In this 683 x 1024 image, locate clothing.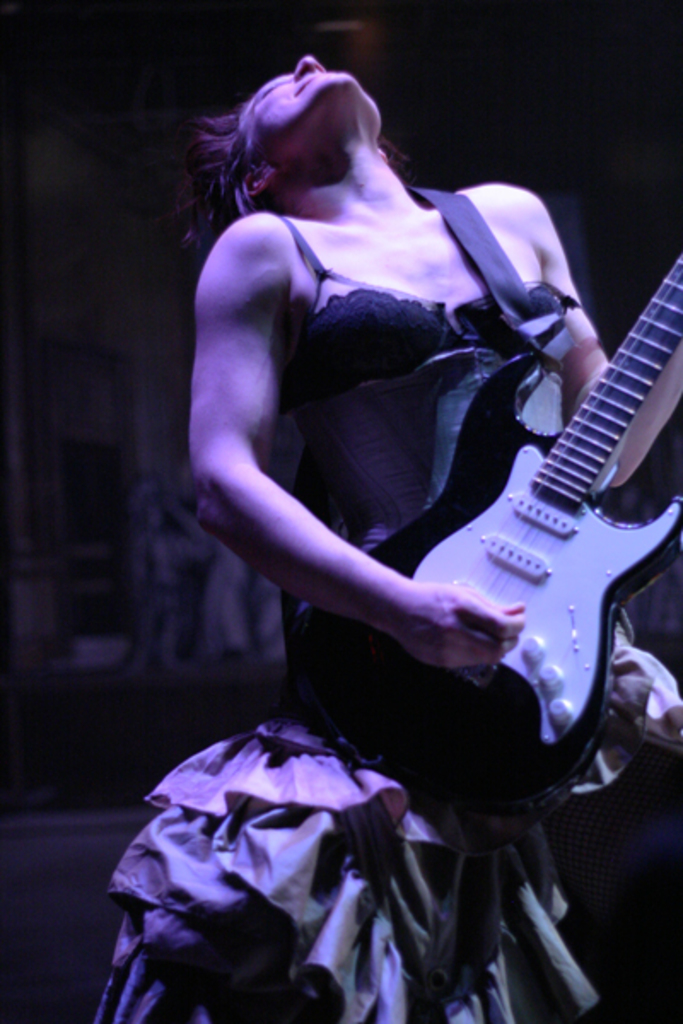
Bounding box: detection(96, 208, 681, 1022).
